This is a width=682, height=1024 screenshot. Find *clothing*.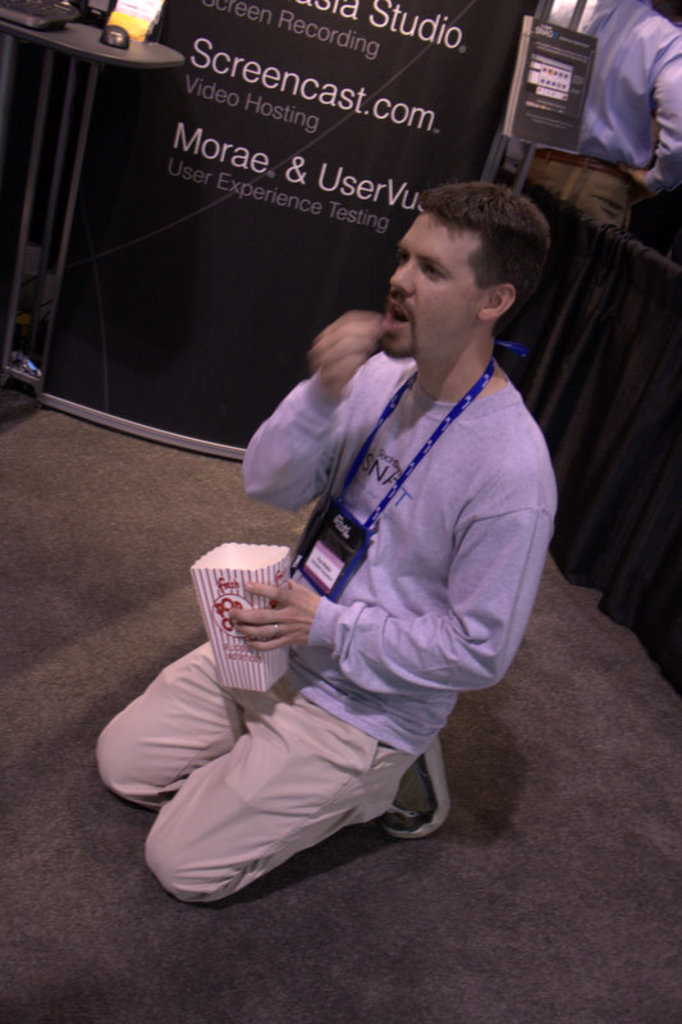
Bounding box: 87 609 445 899.
